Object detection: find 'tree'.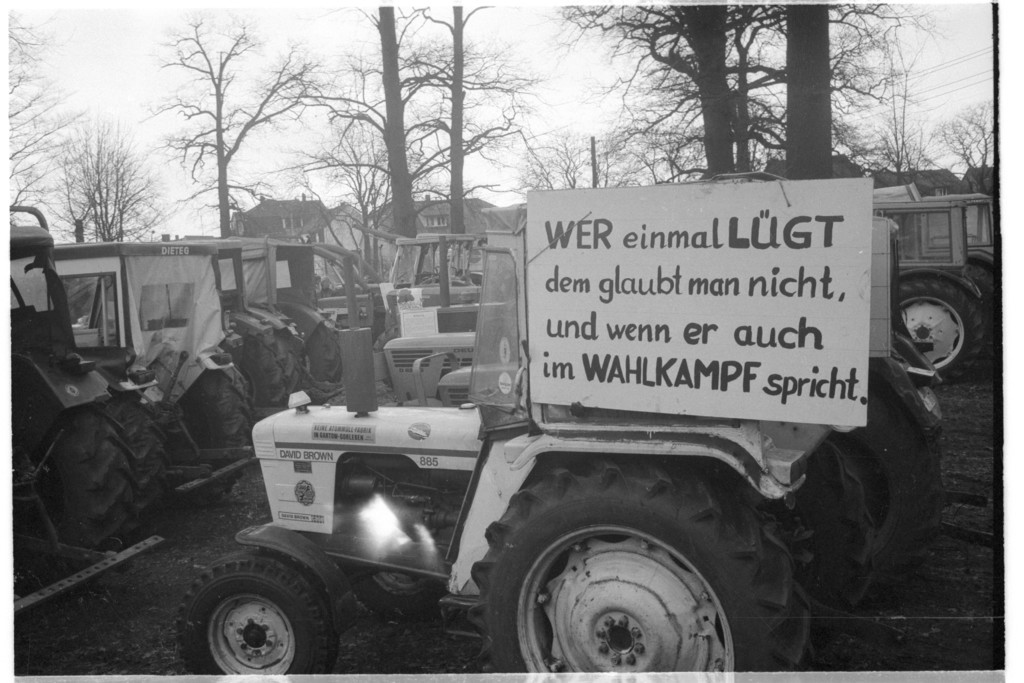
927/97/996/193.
